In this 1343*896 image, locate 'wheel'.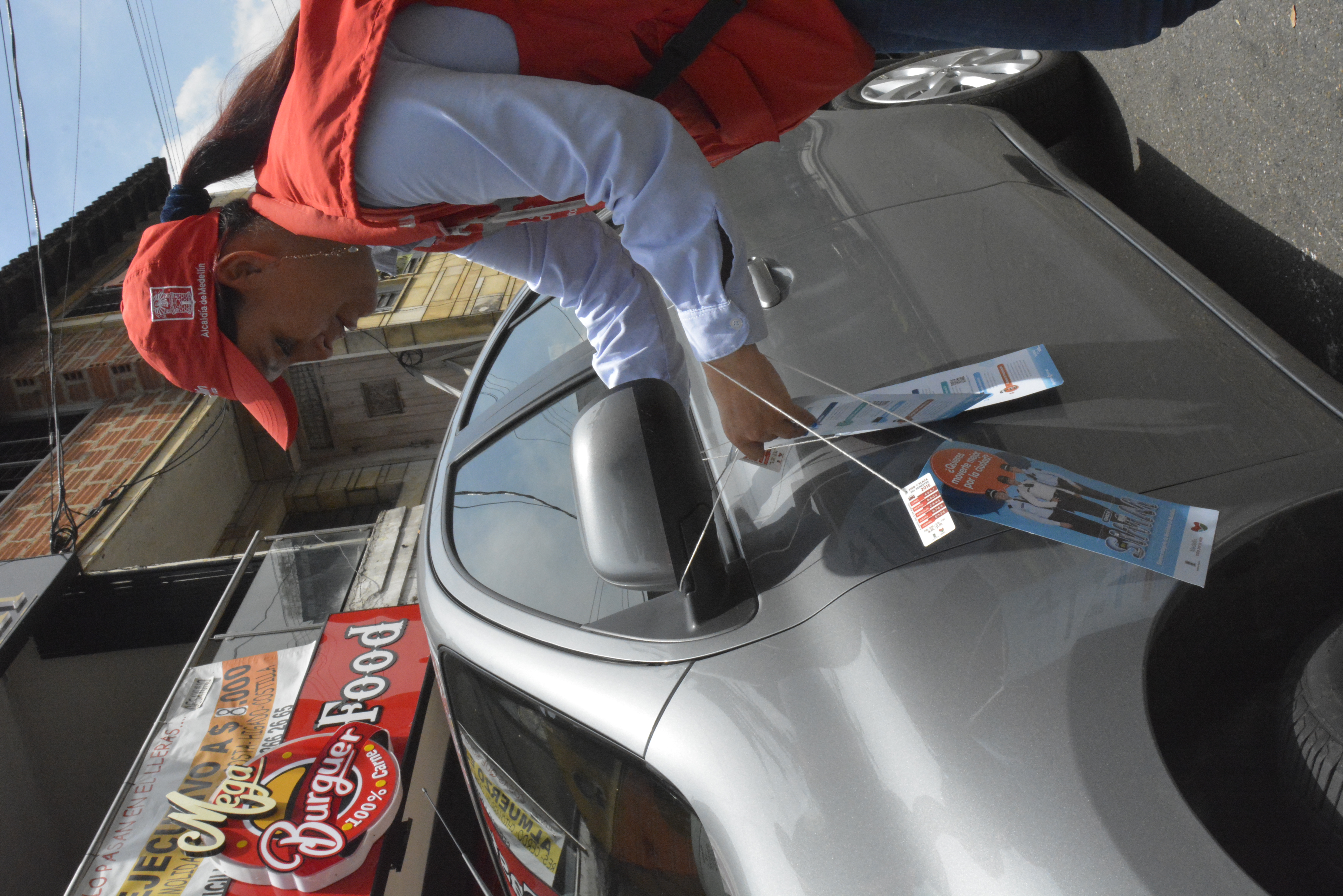
Bounding box: 349,159,399,248.
